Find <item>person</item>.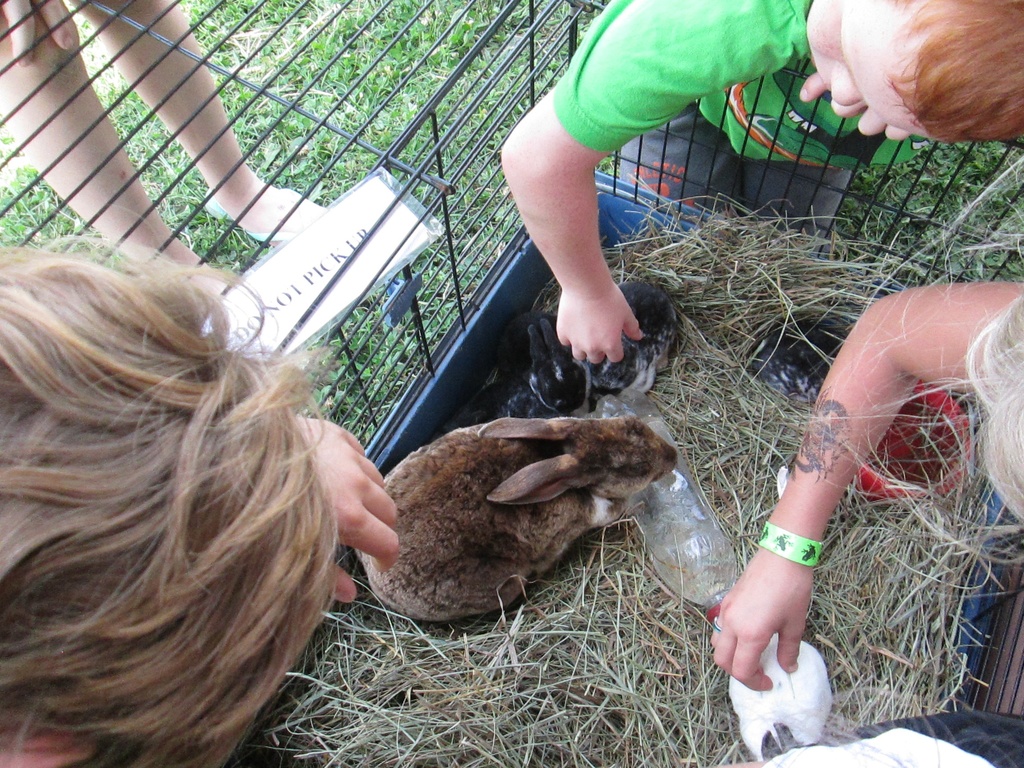
(0, 0, 328, 298).
